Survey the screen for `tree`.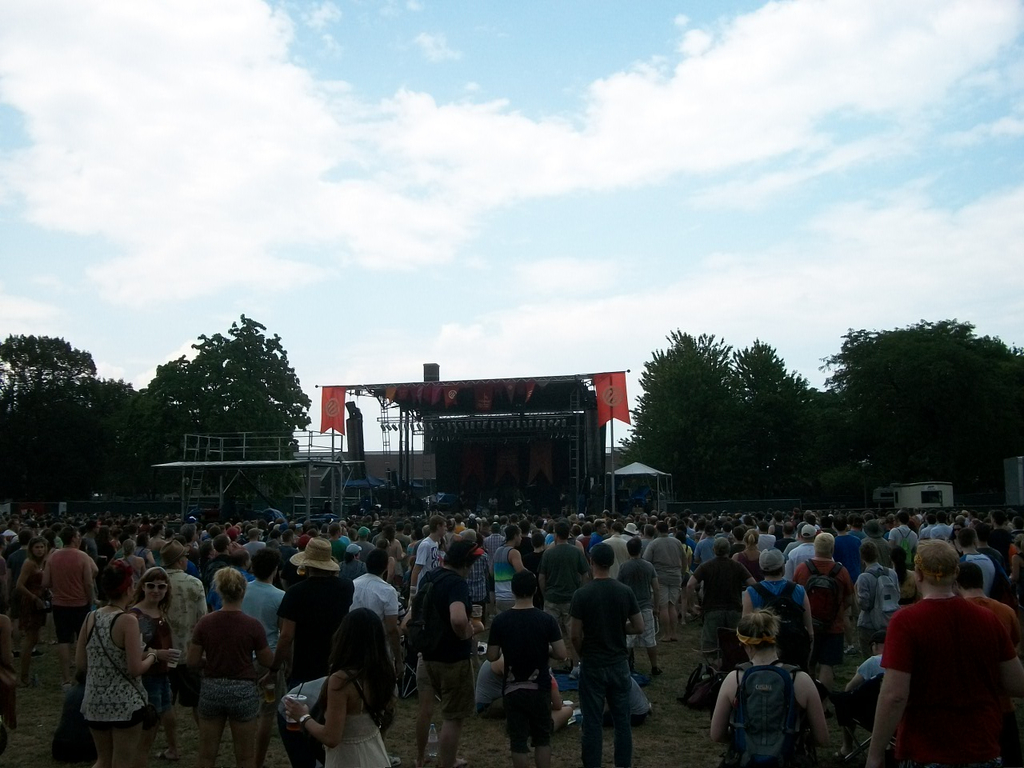
Survey found: [left=741, top=345, right=819, bottom=439].
